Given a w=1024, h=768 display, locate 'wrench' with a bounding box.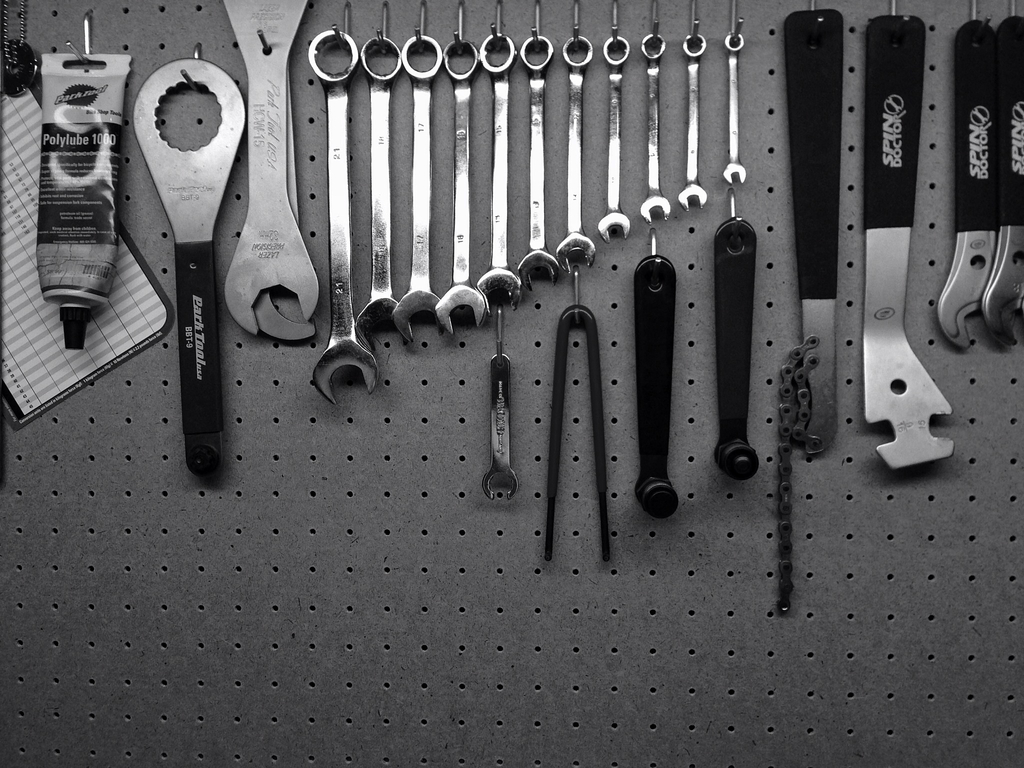
Located: [552, 33, 592, 275].
